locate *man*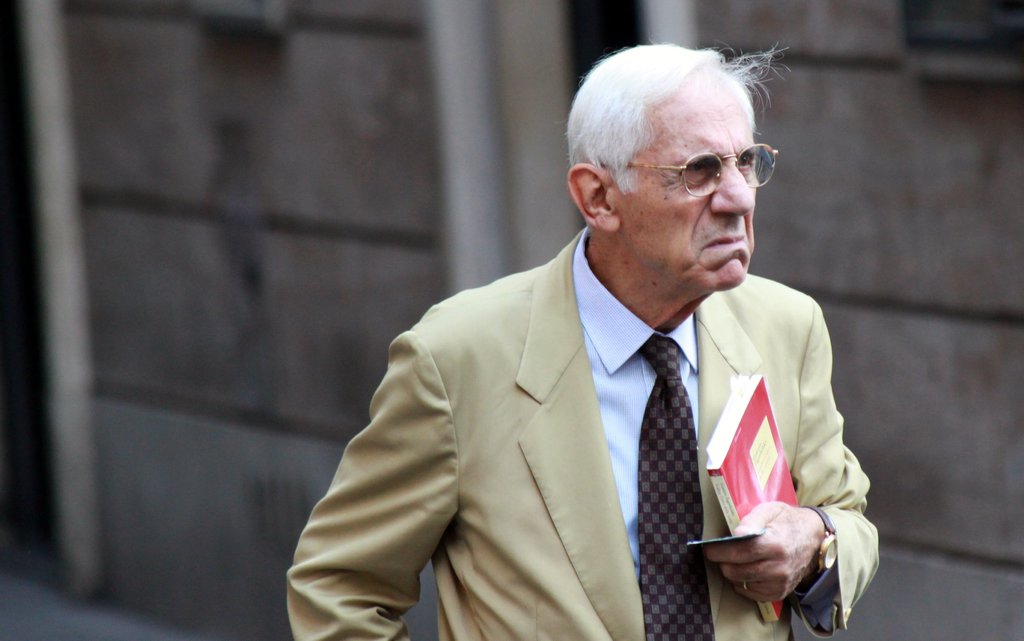
bbox=[294, 47, 889, 629]
